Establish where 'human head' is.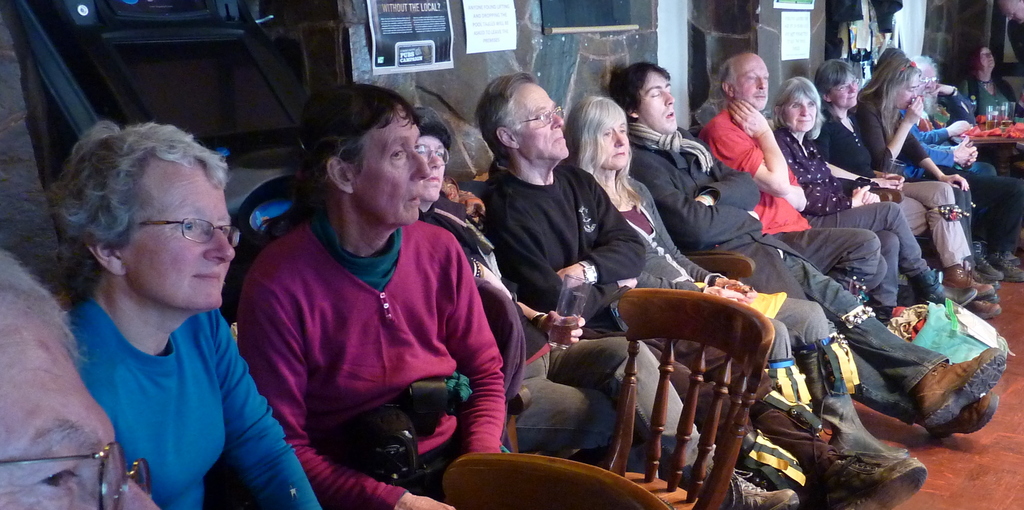
Established at detection(775, 76, 819, 134).
